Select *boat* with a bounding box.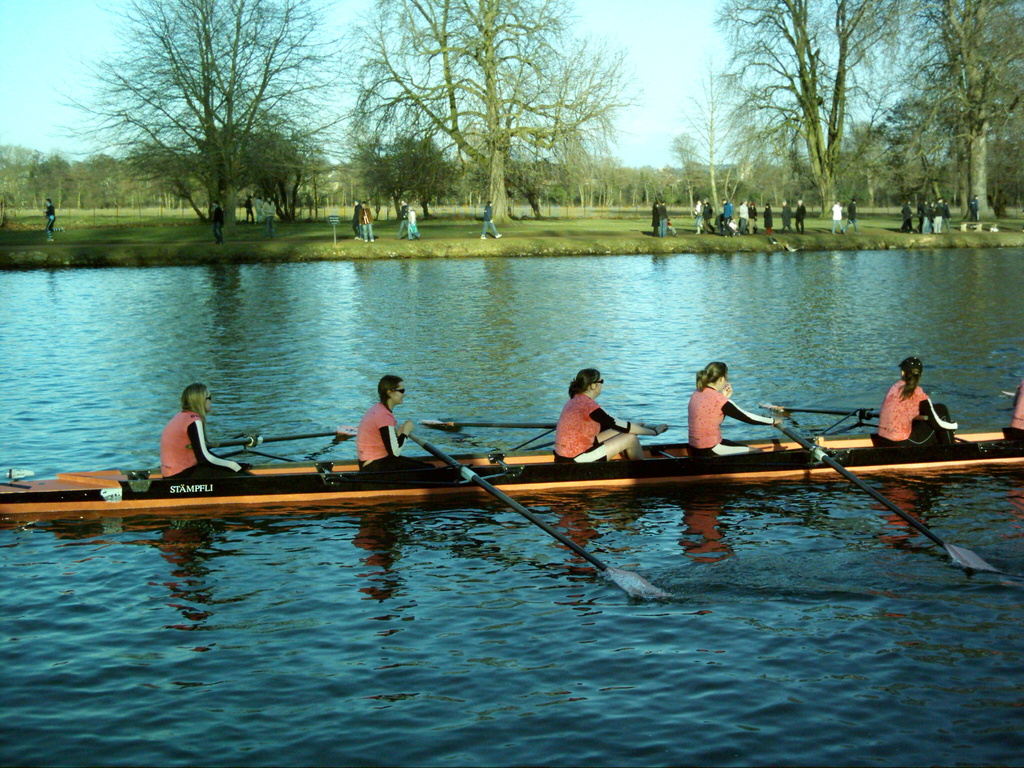
0/454/1023/490.
